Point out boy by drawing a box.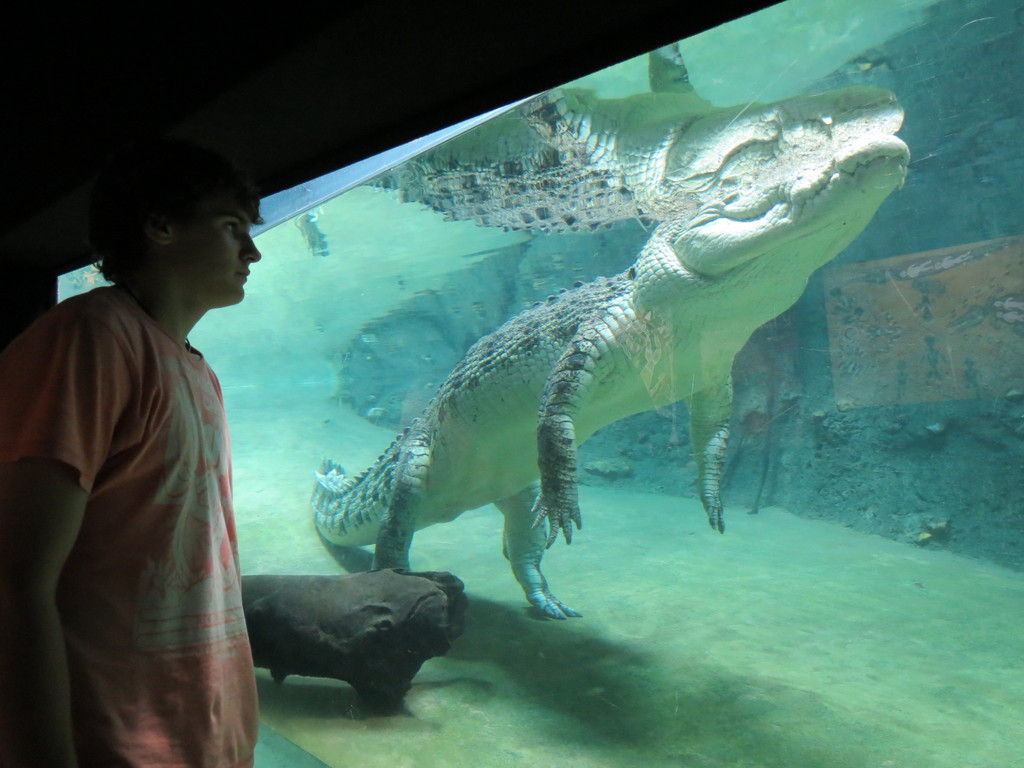
region(14, 150, 298, 747).
